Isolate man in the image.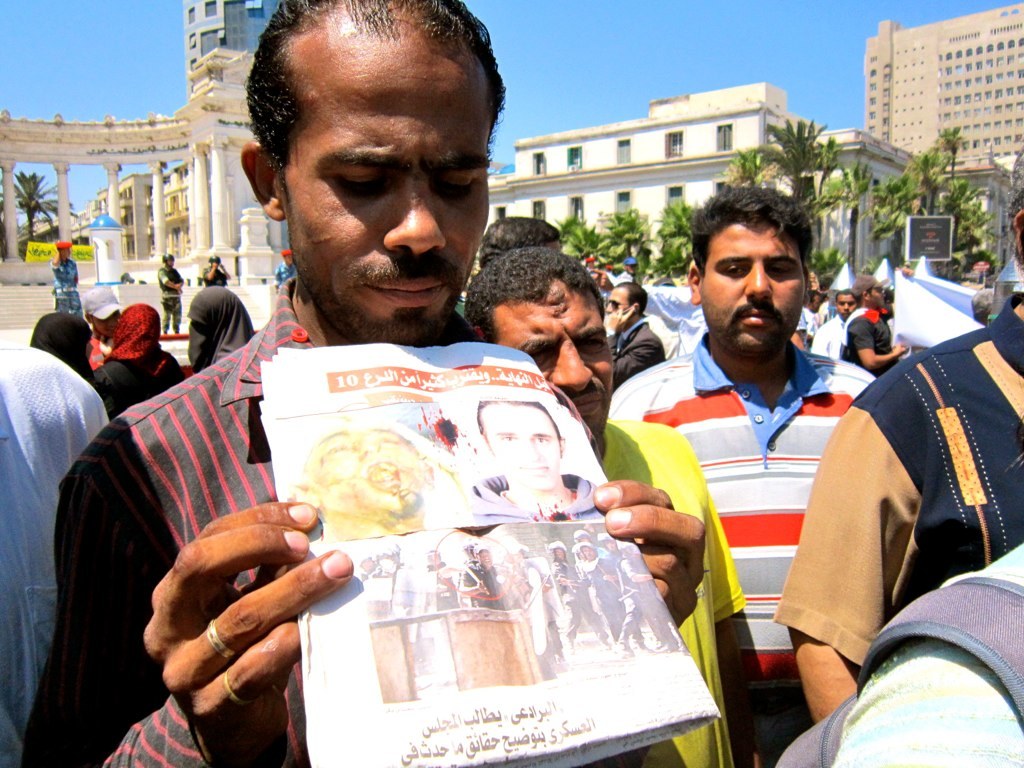
Isolated region: region(801, 291, 828, 345).
